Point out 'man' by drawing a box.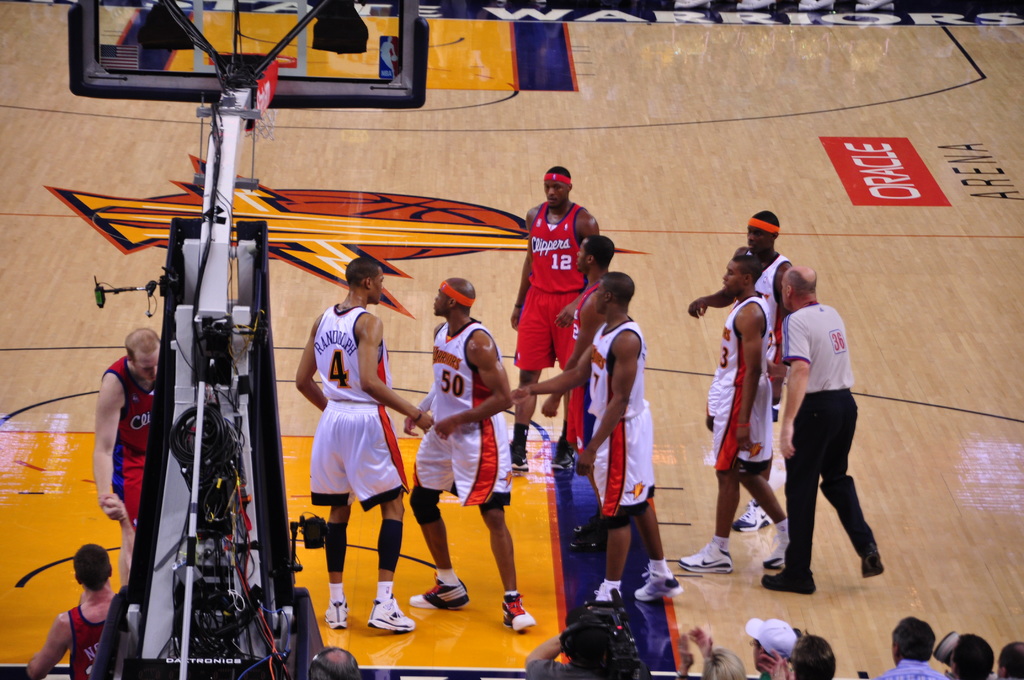
box(29, 494, 133, 679).
